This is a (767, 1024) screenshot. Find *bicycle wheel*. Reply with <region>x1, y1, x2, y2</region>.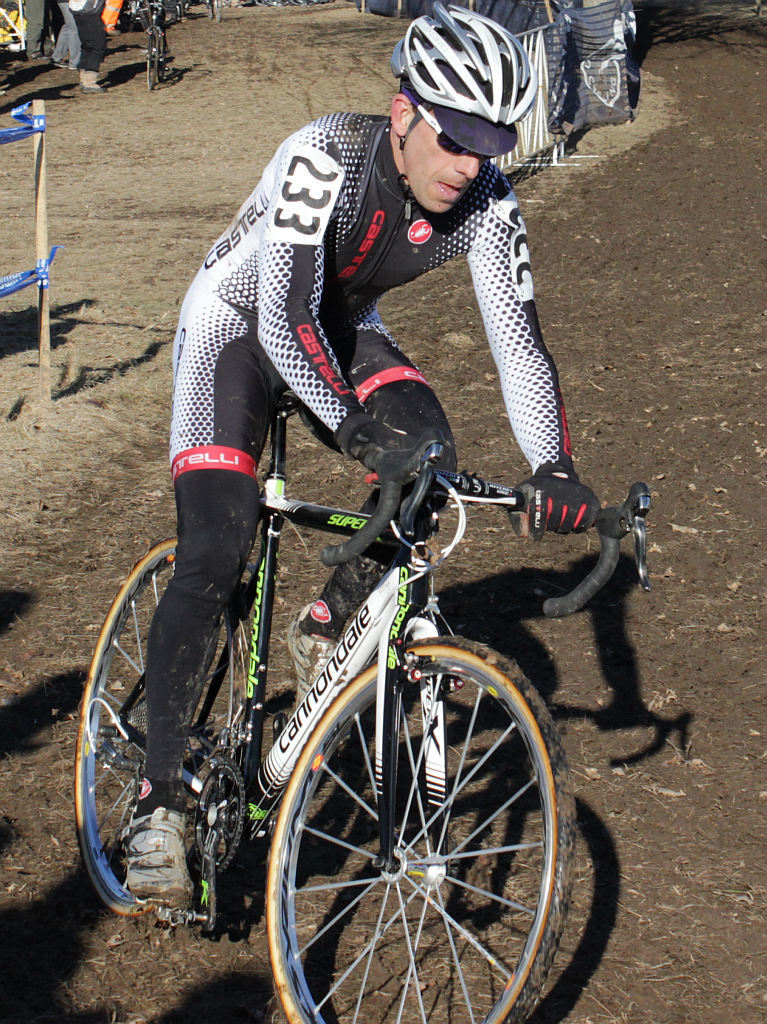
<region>67, 539, 271, 923</region>.
